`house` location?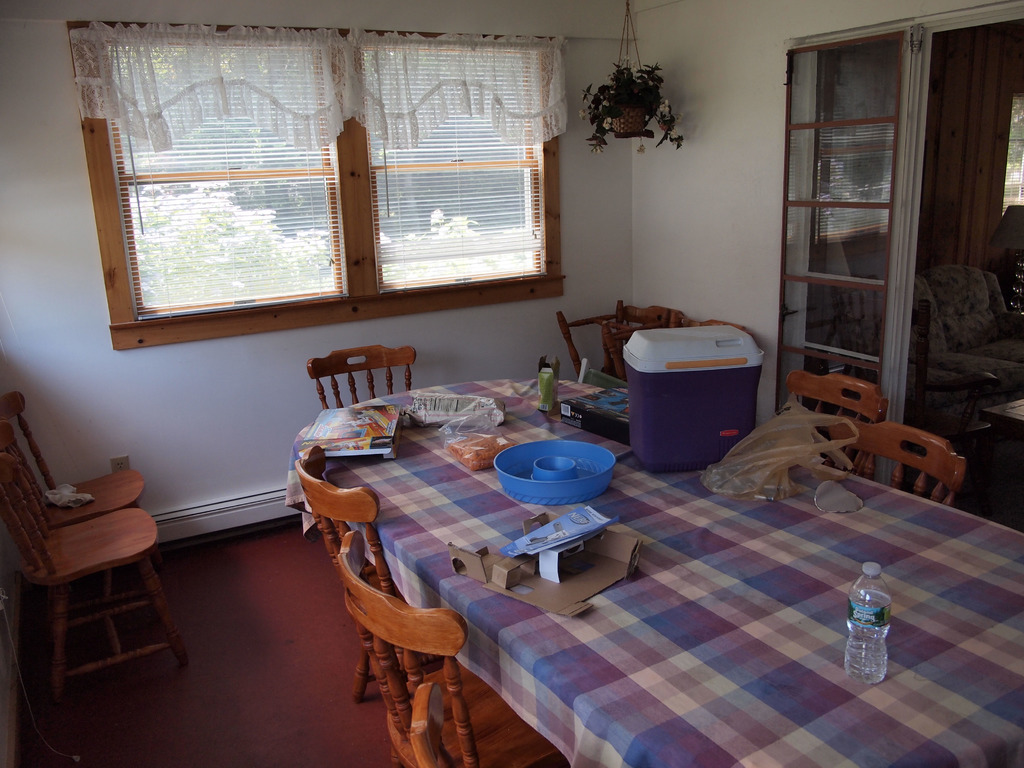
0 0 1023 767
